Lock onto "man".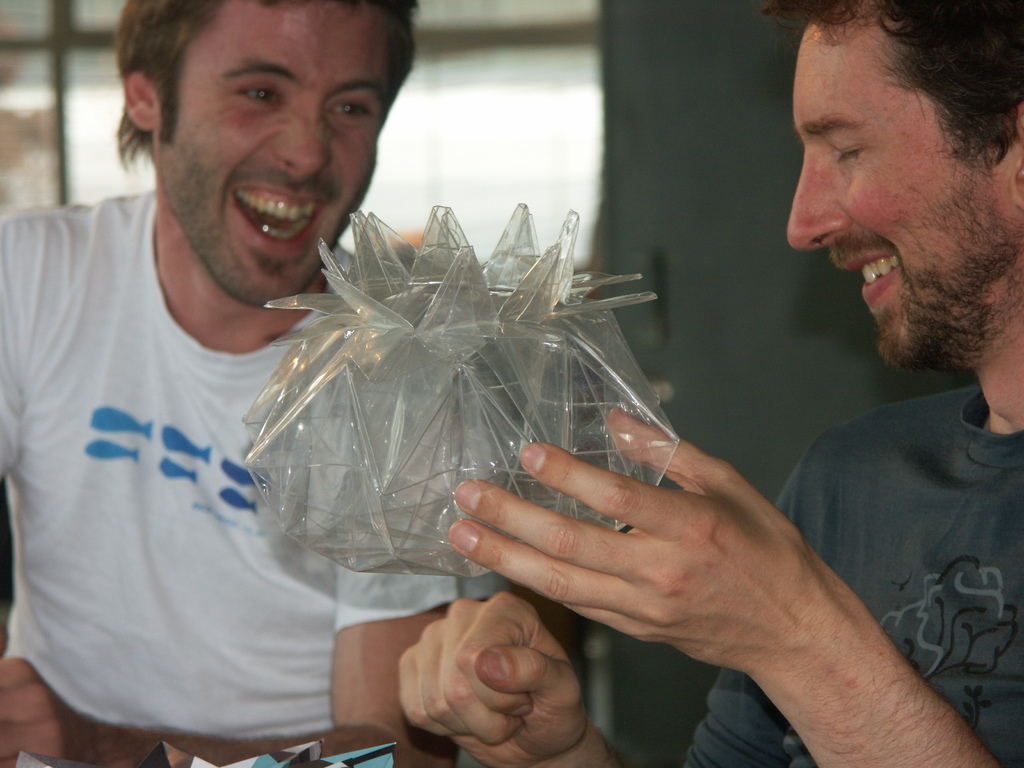
Locked: region(44, 31, 616, 767).
